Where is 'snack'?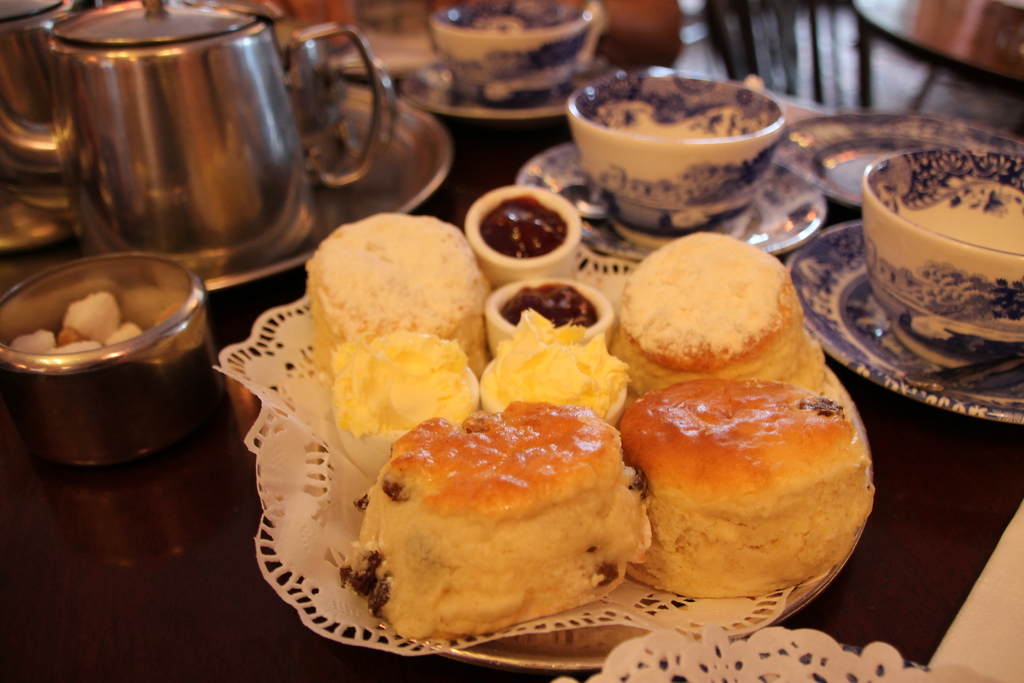
BBox(618, 378, 877, 598).
